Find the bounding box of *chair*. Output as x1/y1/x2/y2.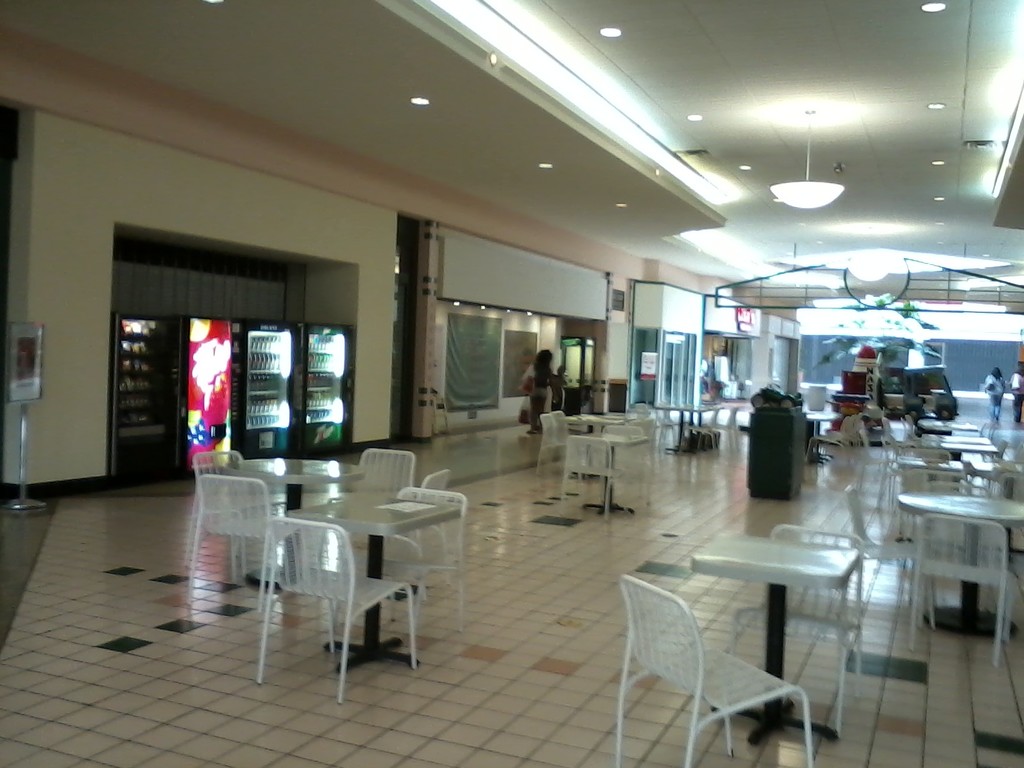
256/516/419/702.
